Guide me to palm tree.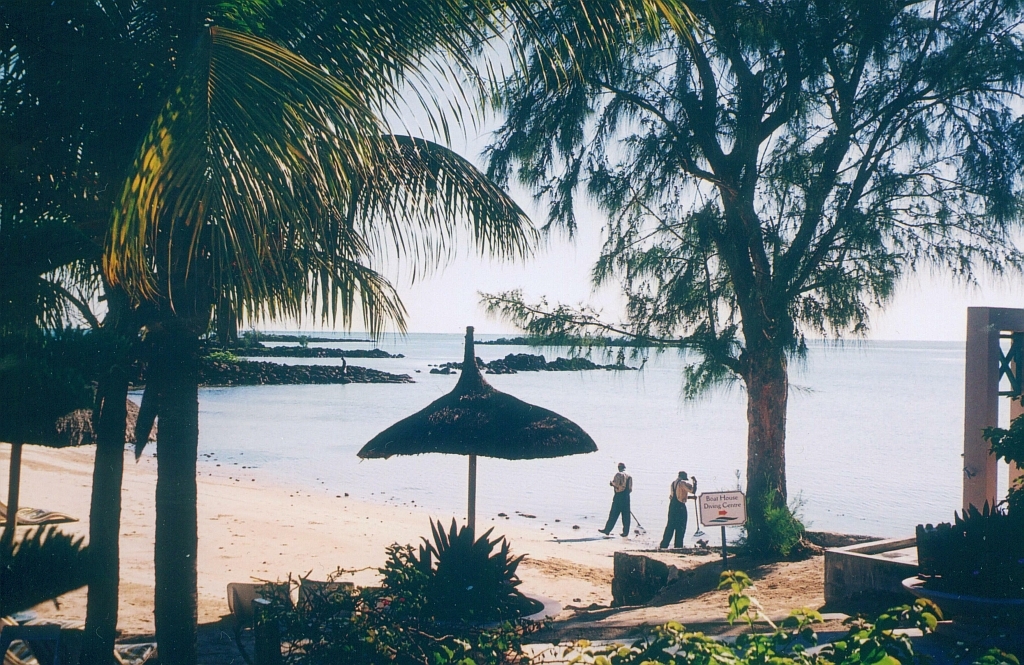
Guidance: detection(740, 100, 879, 318).
